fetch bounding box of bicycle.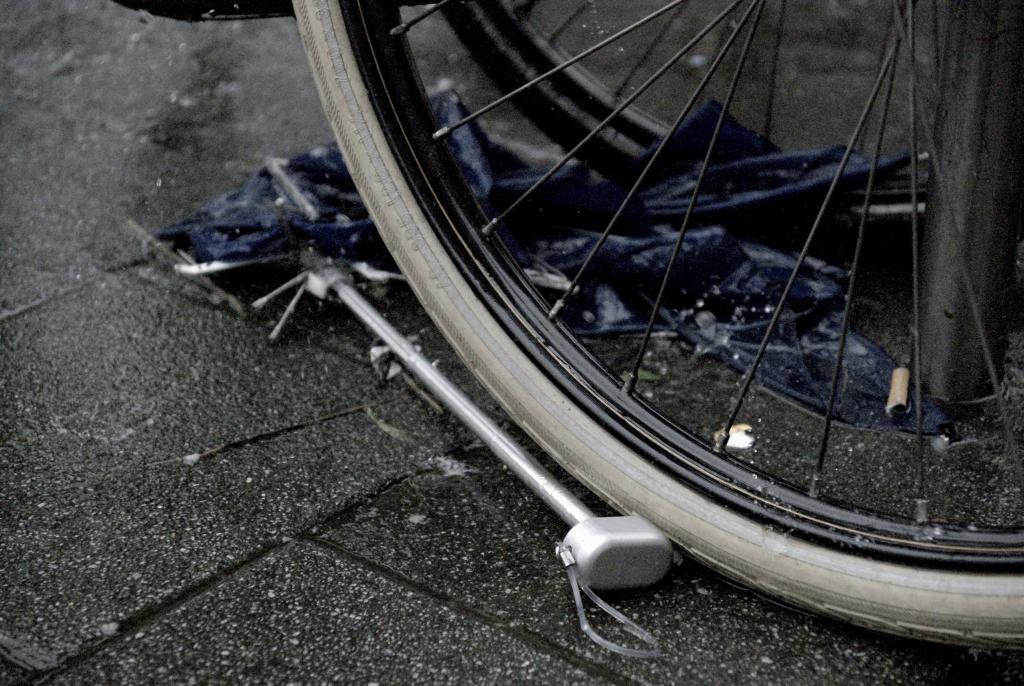
Bbox: Rect(288, 0, 1023, 655).
